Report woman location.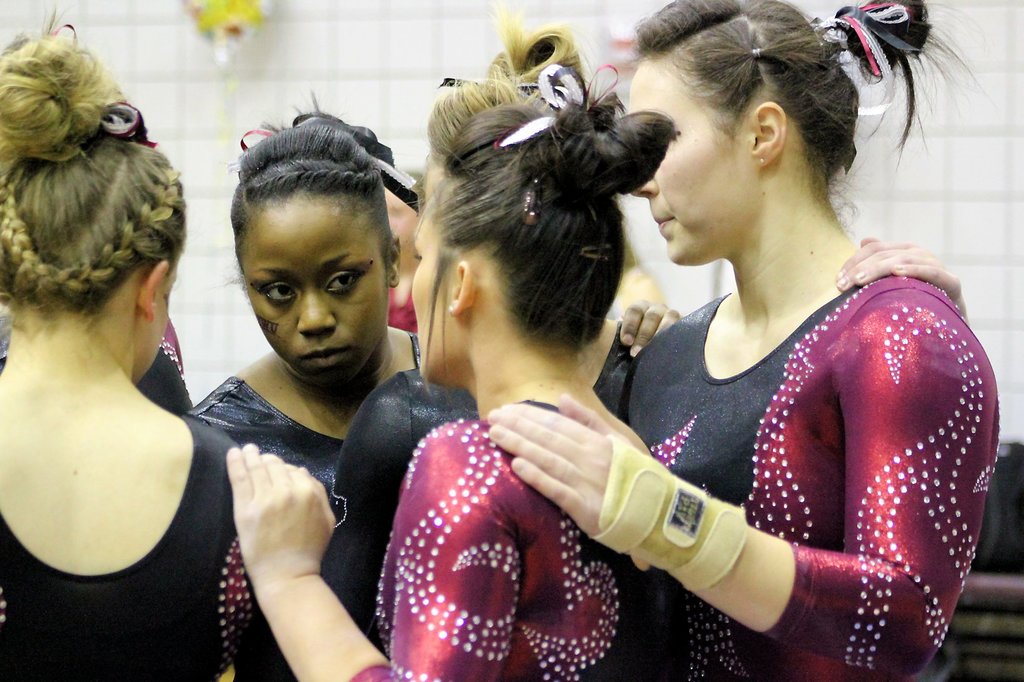
Report: {"x1": 420, "y1": 0, "x2": 600, "y2": 203}.
